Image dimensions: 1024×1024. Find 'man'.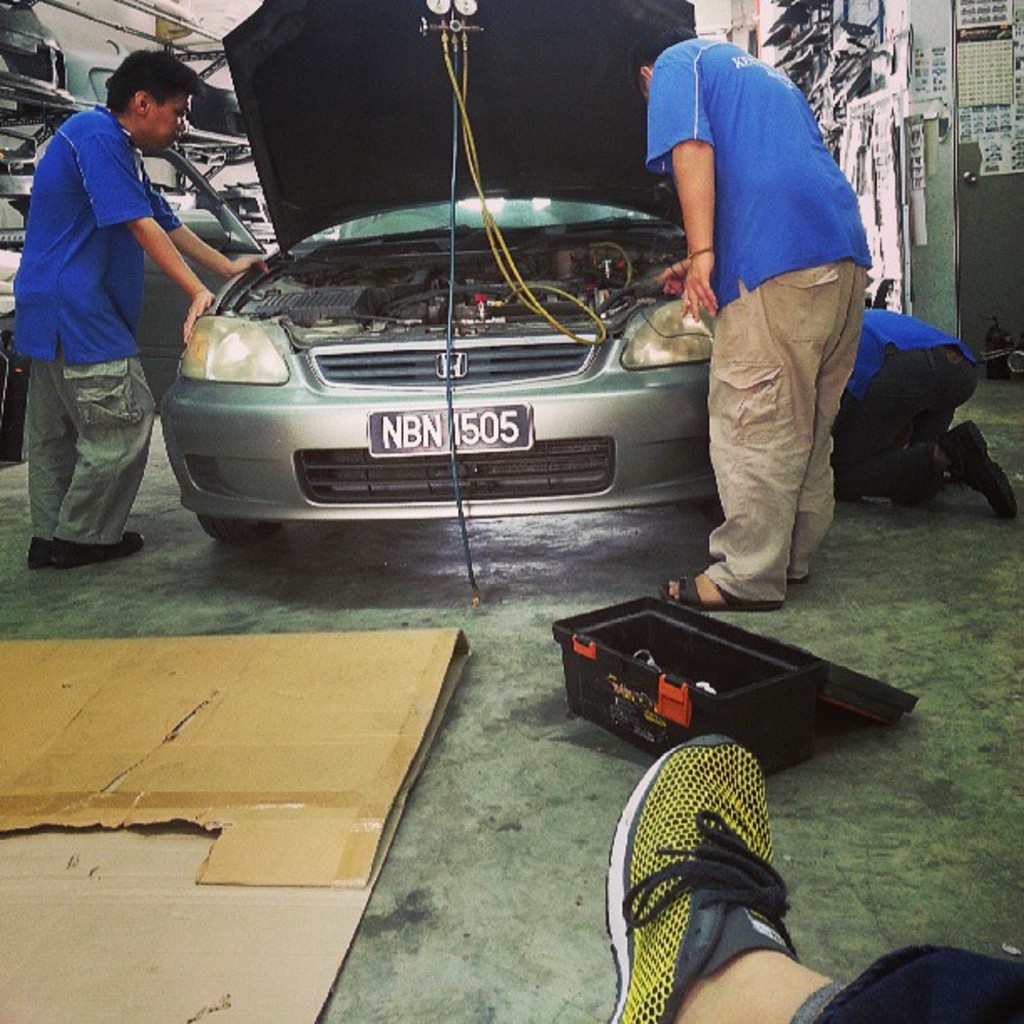
[x1=15, y1=28, x2=219, y2=579].
